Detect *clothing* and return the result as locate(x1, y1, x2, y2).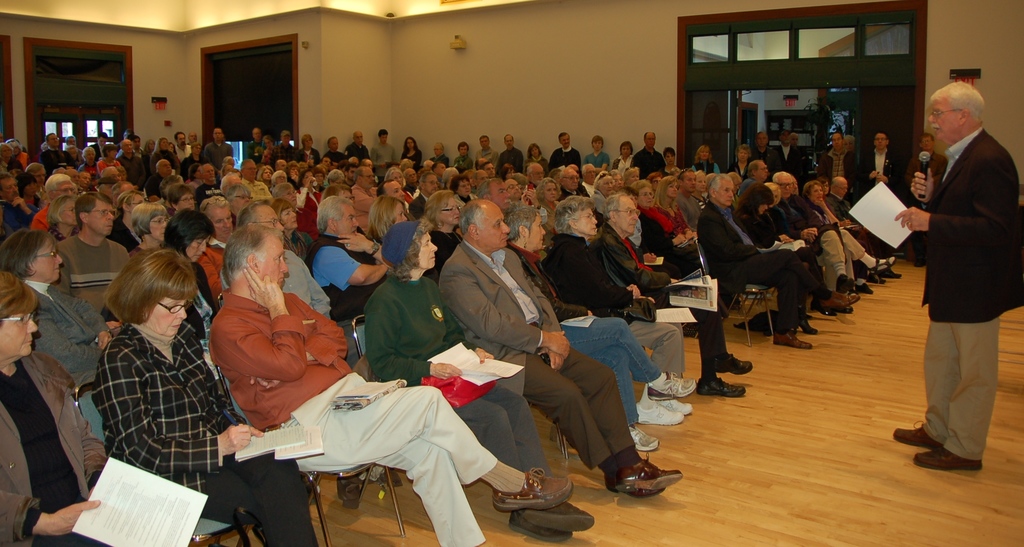
locate(696, 200, 823, 332).
